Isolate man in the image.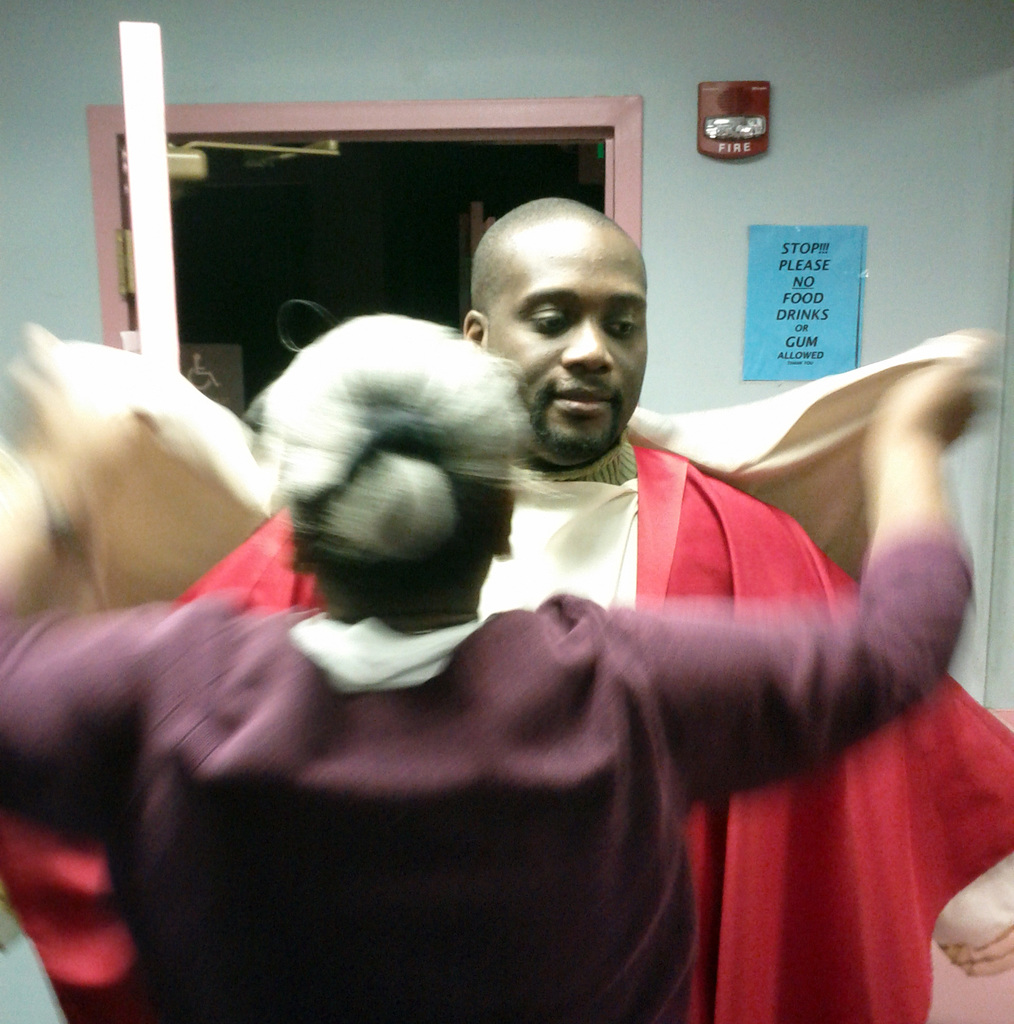
Isolated region: crop(63, 199, 951, 1006).
